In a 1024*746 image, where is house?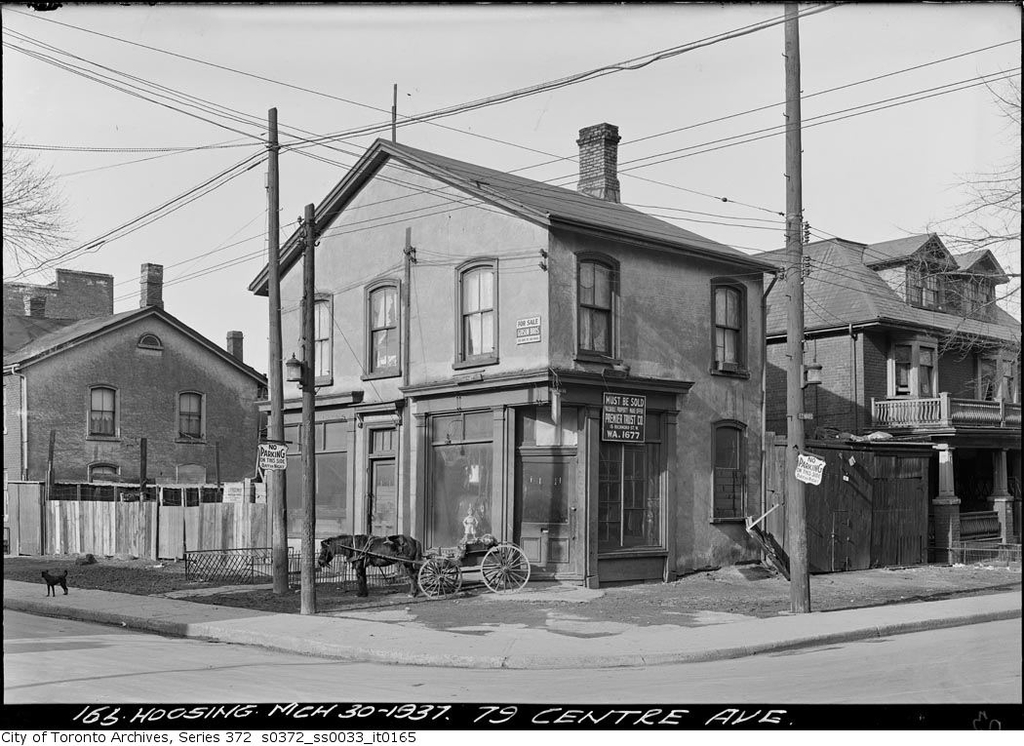
752, 235, 933, 562.
